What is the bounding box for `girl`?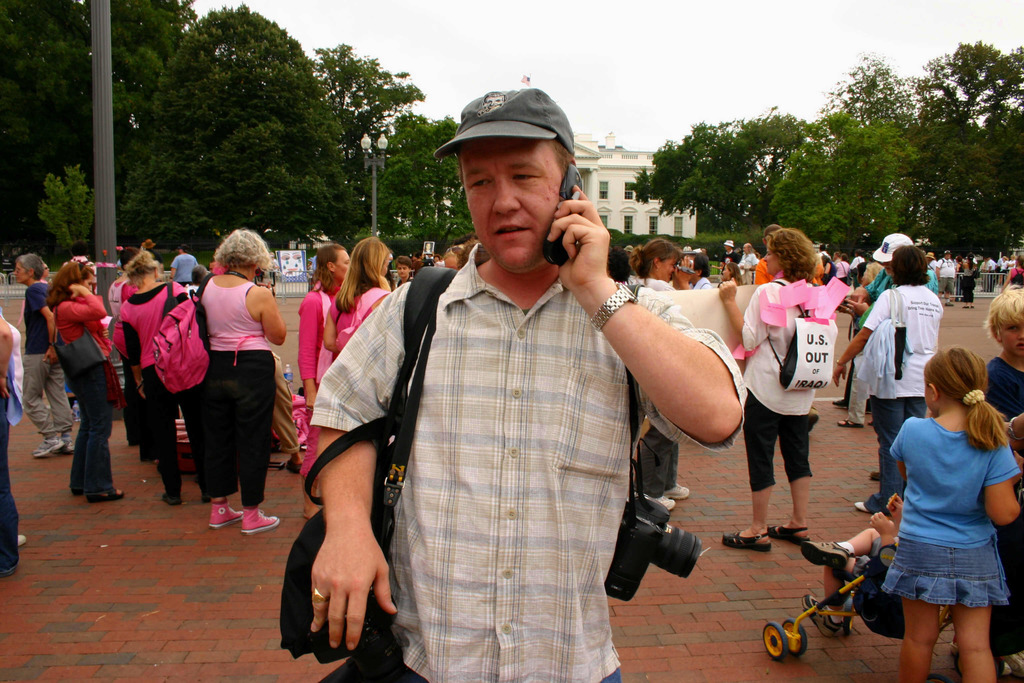
[863,327,1020,682].
